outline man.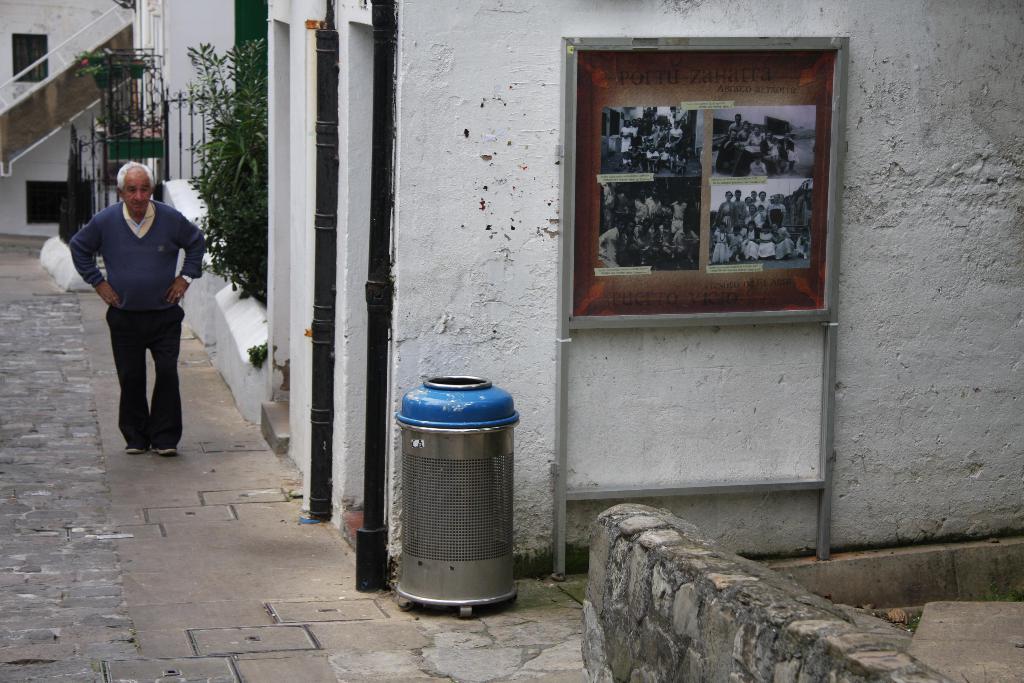
Outline: [x1=79, y1=156, x2=225, y2=476].
